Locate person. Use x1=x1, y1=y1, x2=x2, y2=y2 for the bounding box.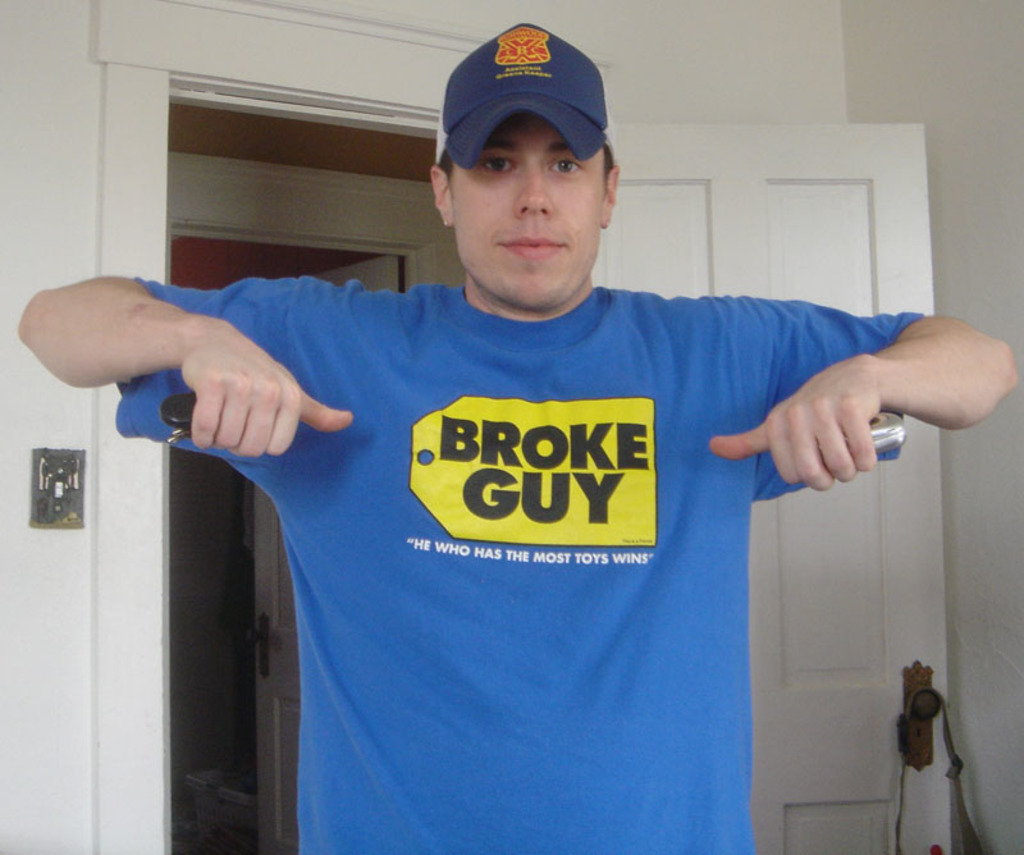
x1=14, y1=19, x2=1014, y2=854.
